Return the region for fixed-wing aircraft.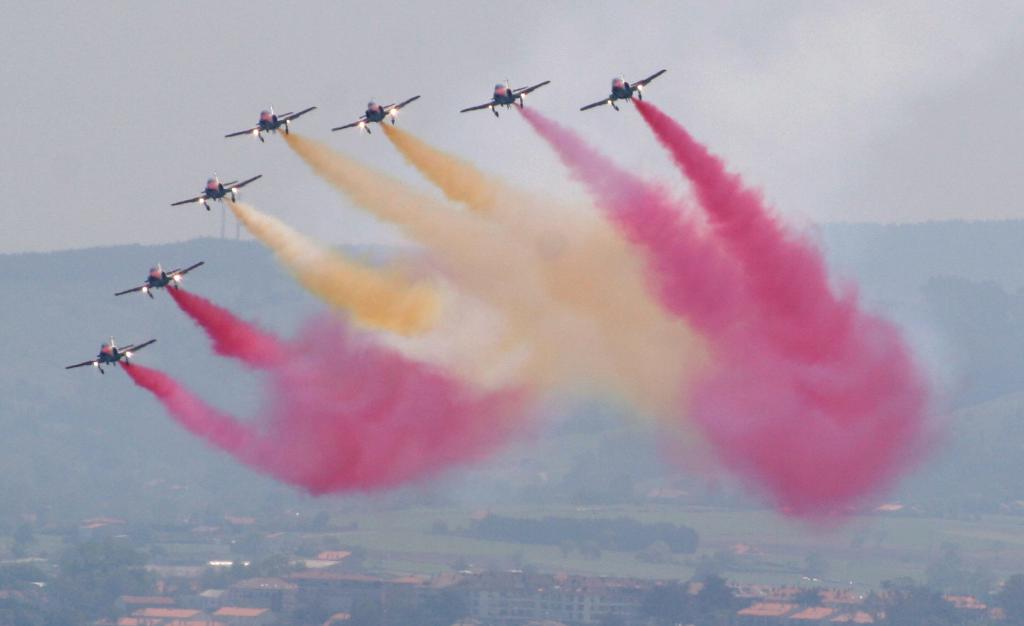
locate(115, 258, 199, 297).
